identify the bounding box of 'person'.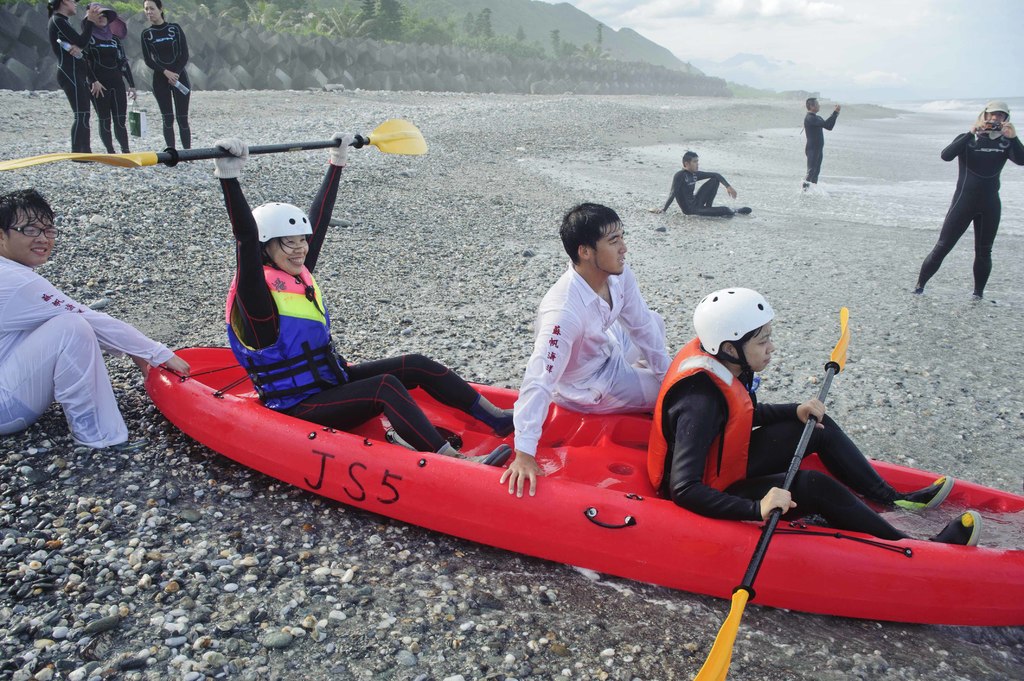
0,189,193,450.
